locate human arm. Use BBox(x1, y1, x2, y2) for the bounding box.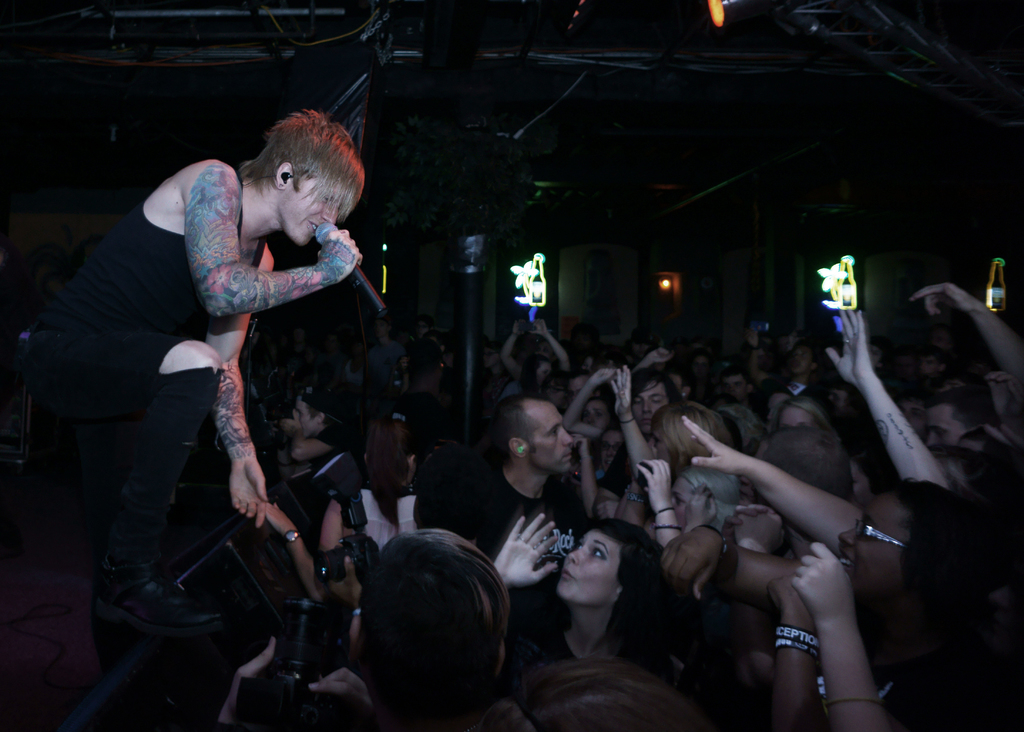
BBox(785, 327, 804, 354).
